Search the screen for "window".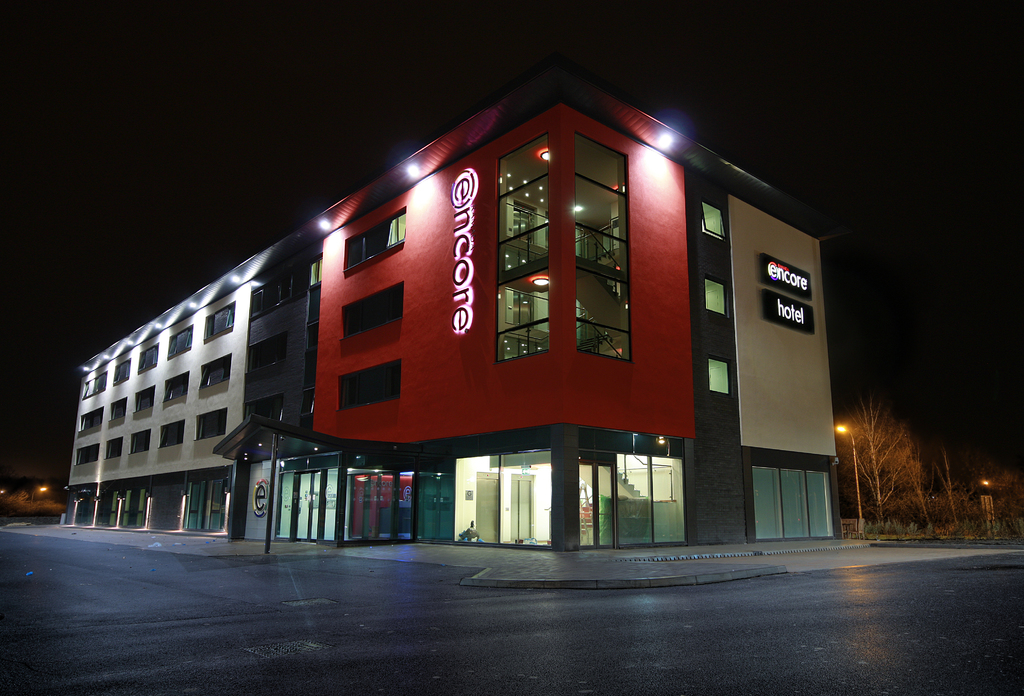
Found at pyautogui.locateOnScreen(241, 388, 285, 421).
